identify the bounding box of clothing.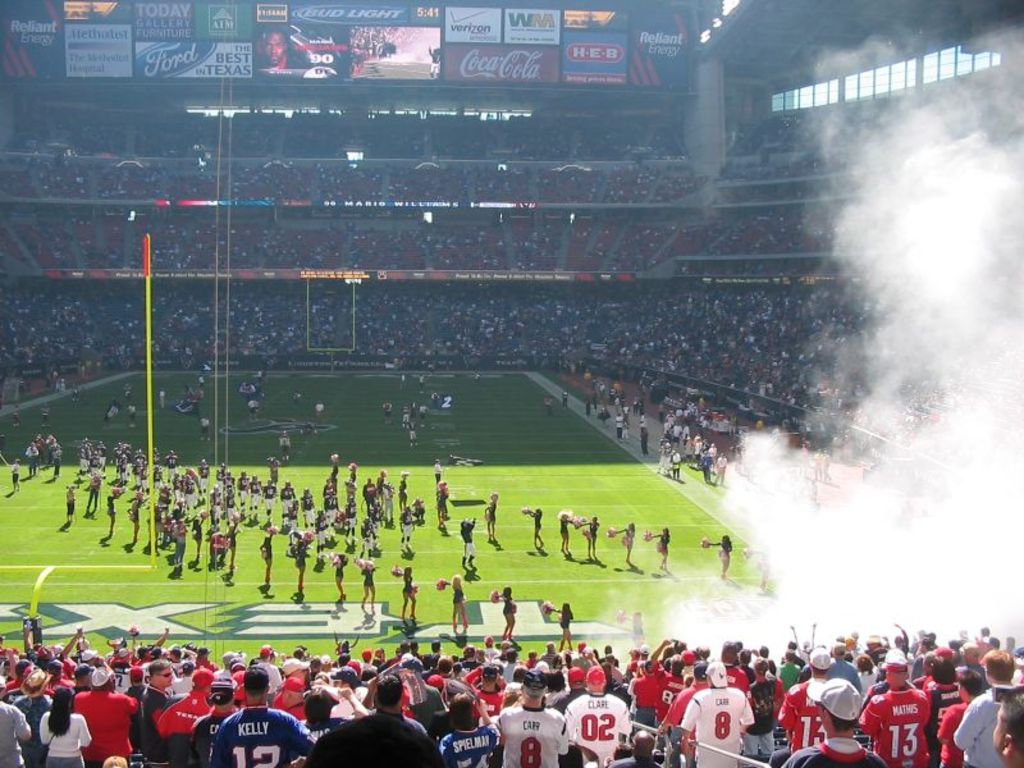
crop(298, 392, 301, 403).
